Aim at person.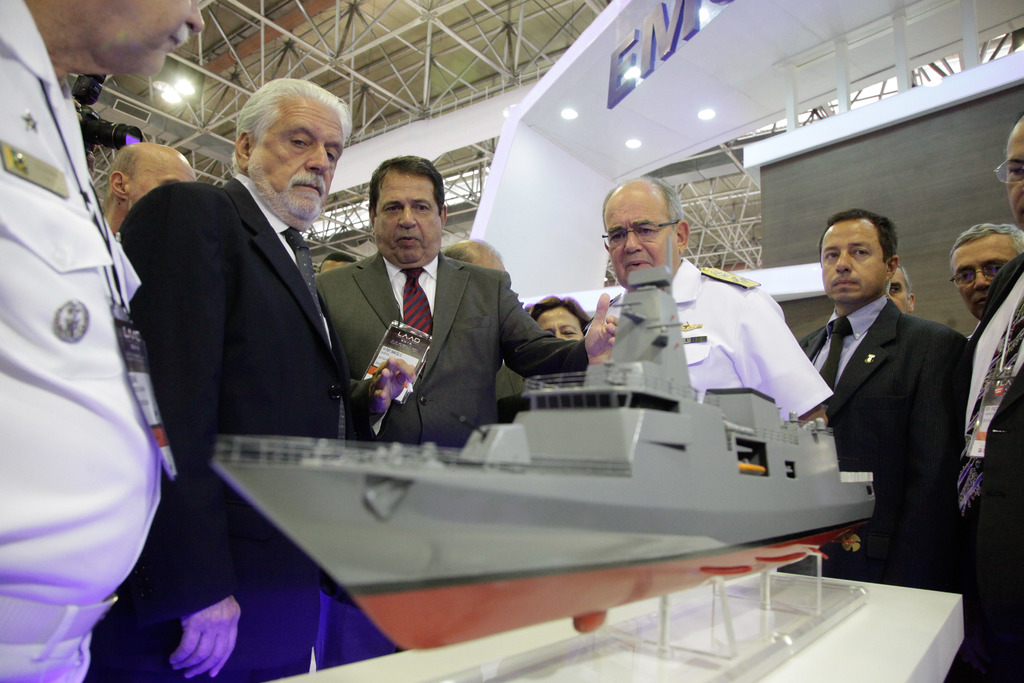
Aimed at 440, 234, 513, 283.
